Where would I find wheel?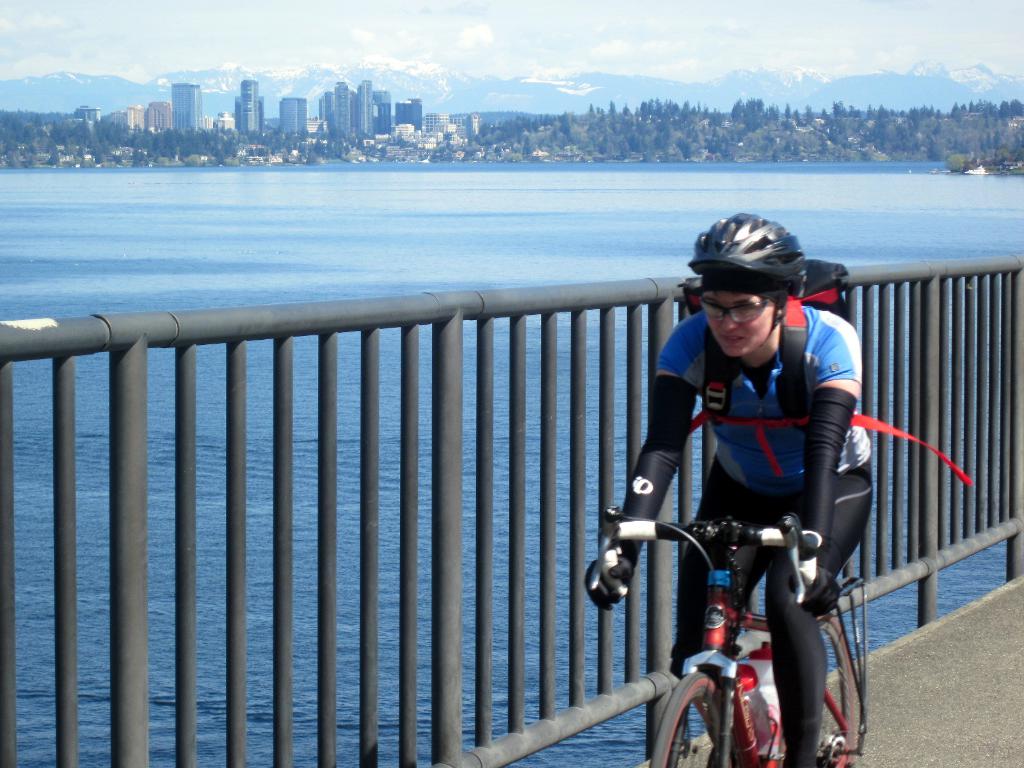
At <bbox>652, 664, 747, 767</bbox>.
